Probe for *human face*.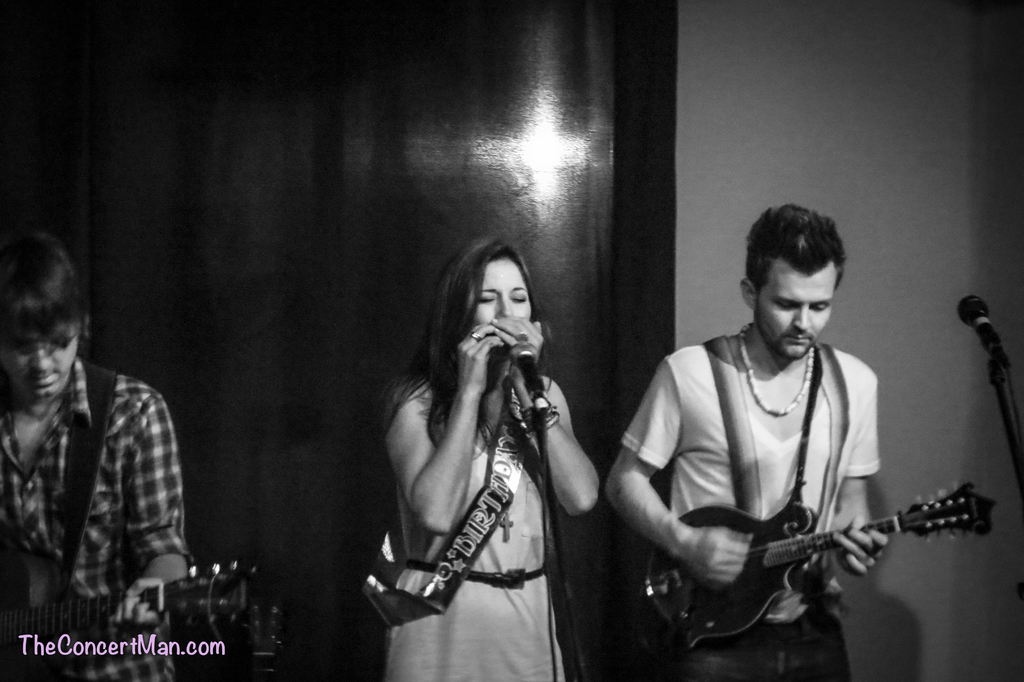
Probe result: left=0, top=329, right=79, bottom=402.
